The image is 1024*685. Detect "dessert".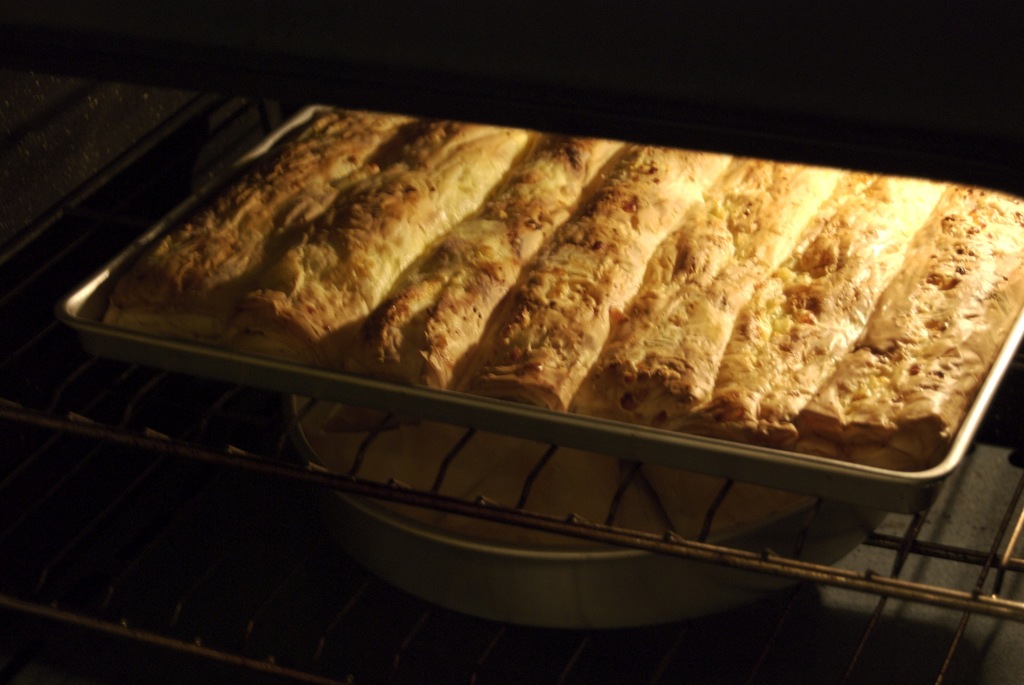
Detection: [115, 109, 400, 337].
